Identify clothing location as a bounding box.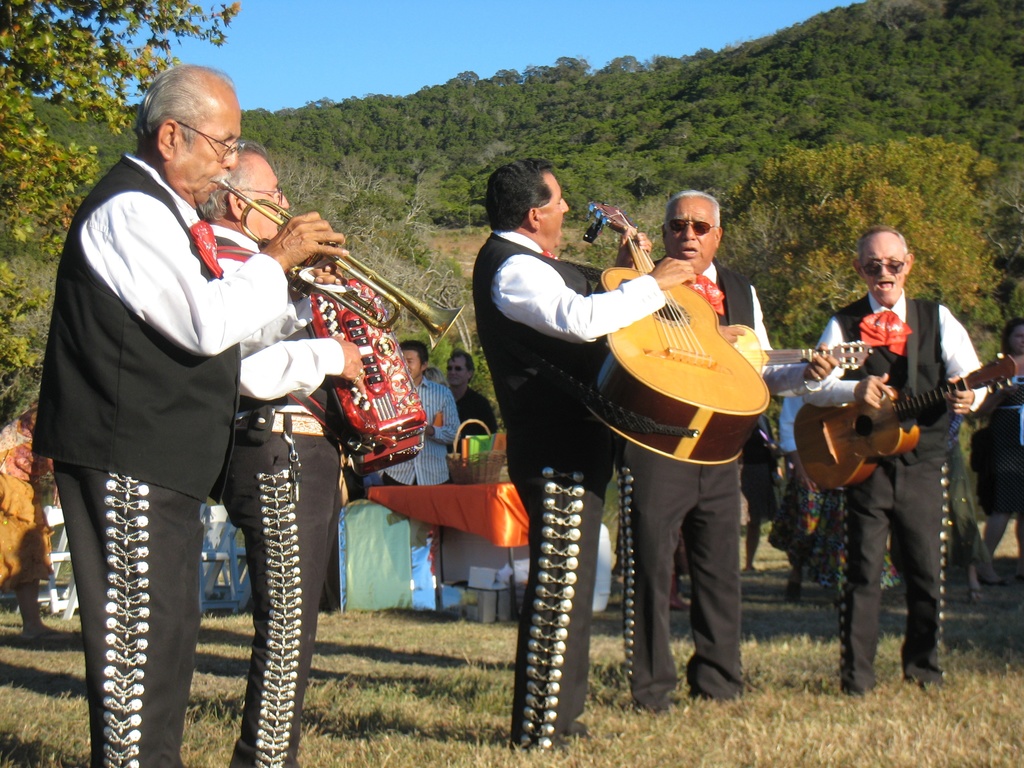
pyautogui.locateOnScreen(975, 358, 1023, 513).
